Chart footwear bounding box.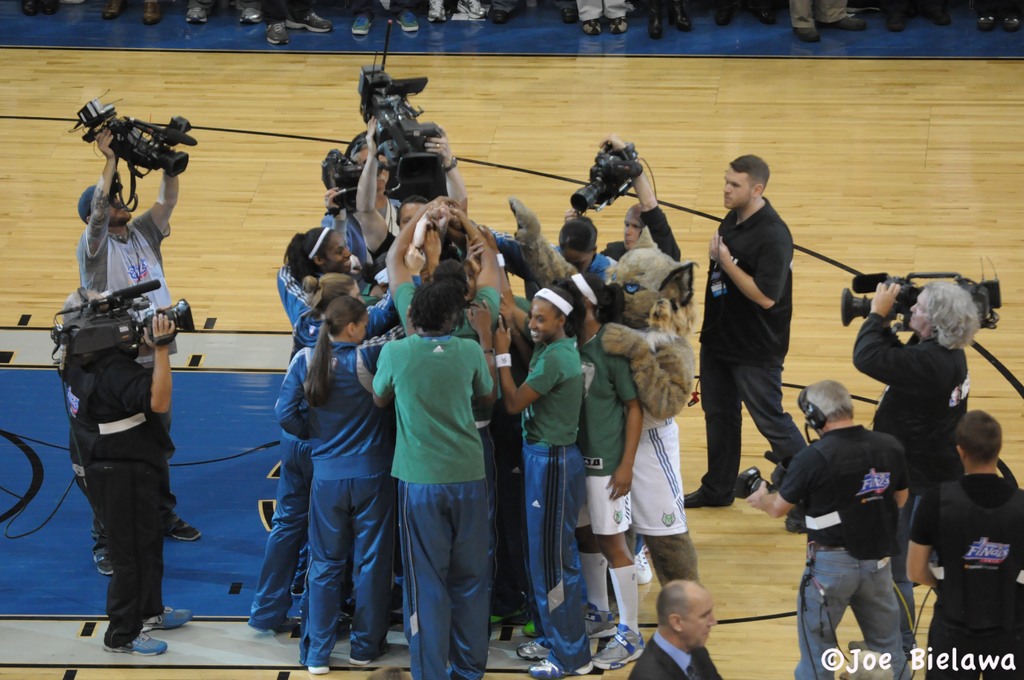
Charted: 240 7 261 27.
